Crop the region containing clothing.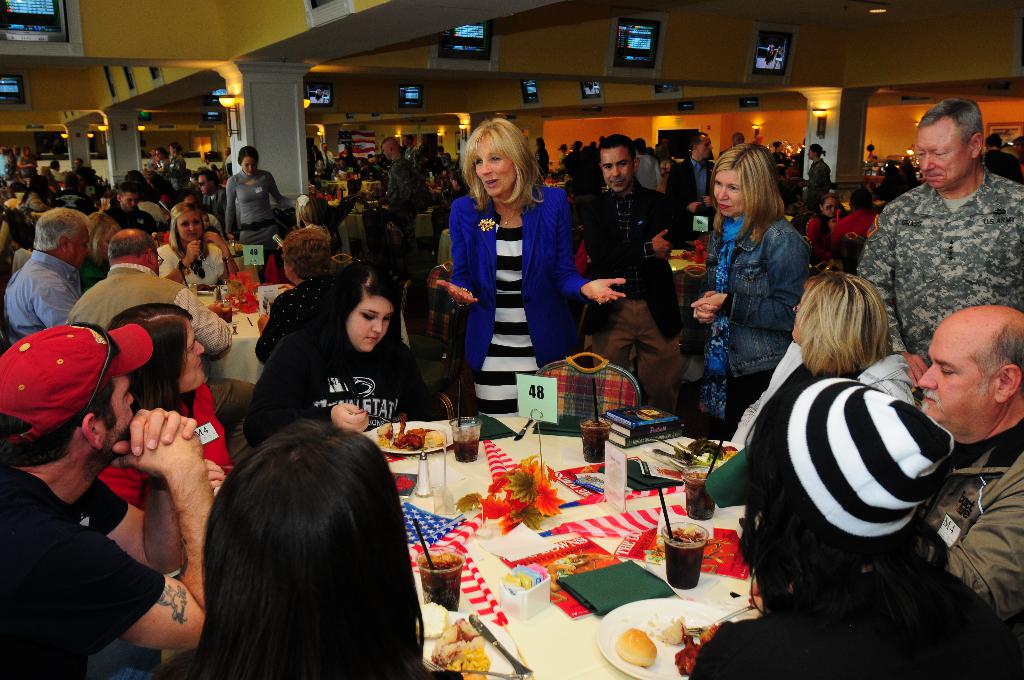
Crop region: bbox=(7, 469, 168, 679).
